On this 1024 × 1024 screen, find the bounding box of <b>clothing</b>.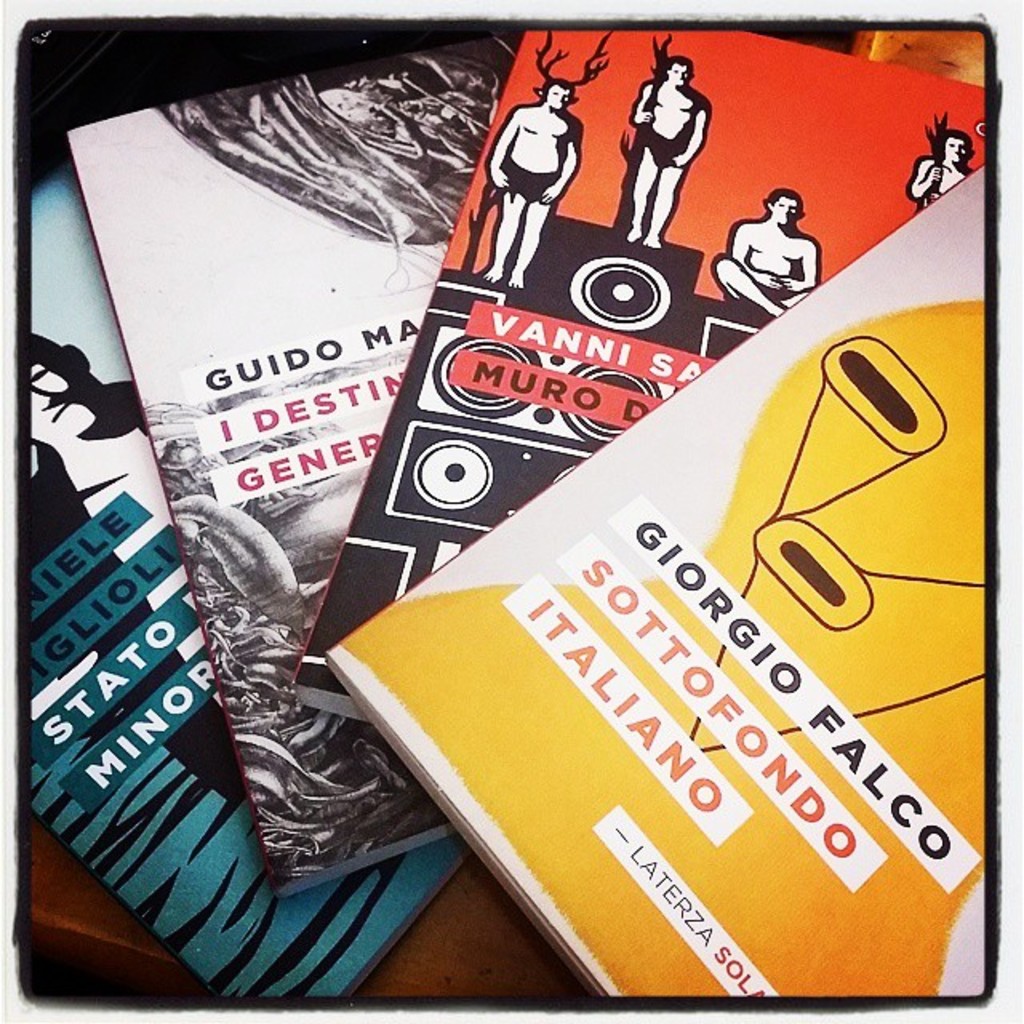
Bounding box: {"left": 10, "top": 381, "right": 242, "bottom": 758}.
